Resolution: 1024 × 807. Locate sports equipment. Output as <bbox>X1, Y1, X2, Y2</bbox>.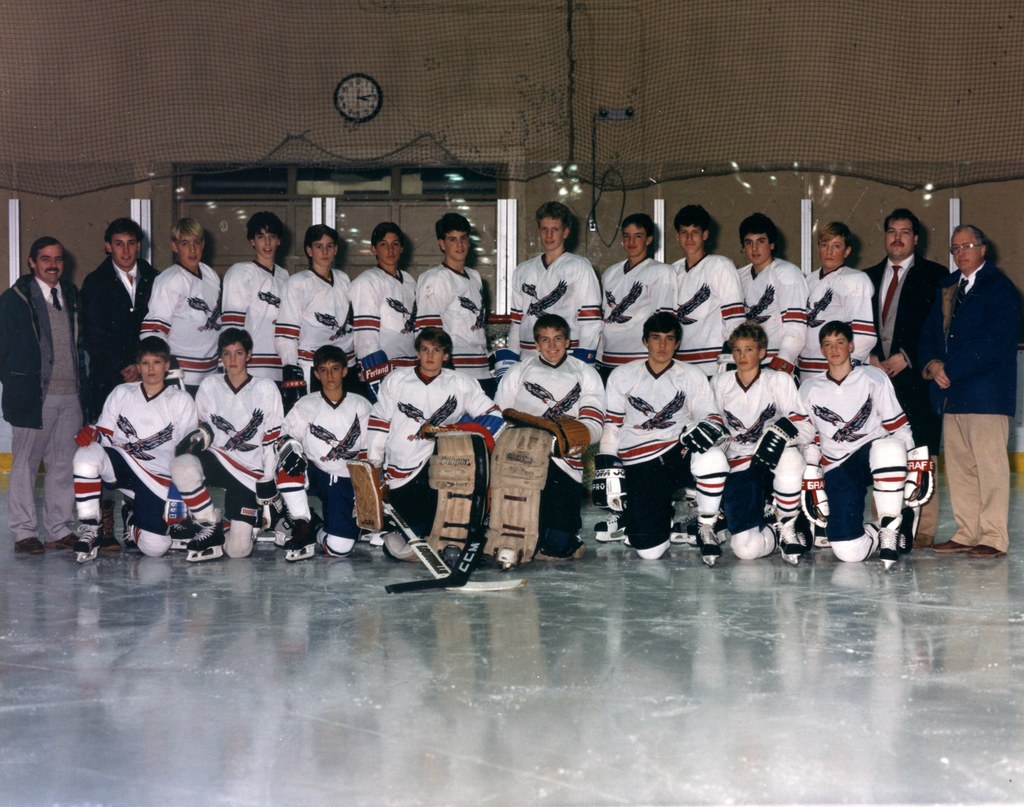
<bbox>798, 460, 835, 531</bbox>.
